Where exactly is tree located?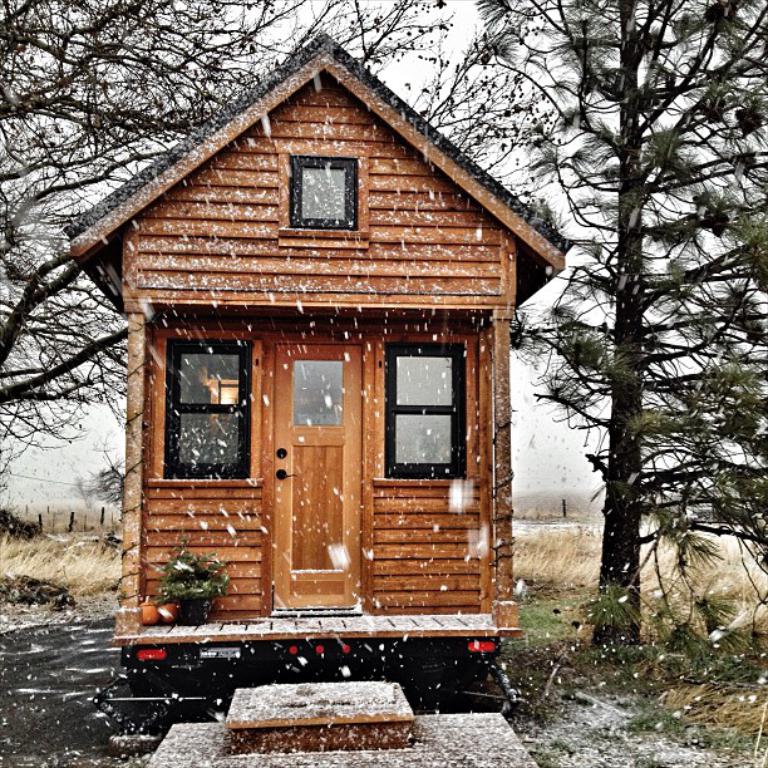
Its bounding box is (471, 0, 767, 651).
